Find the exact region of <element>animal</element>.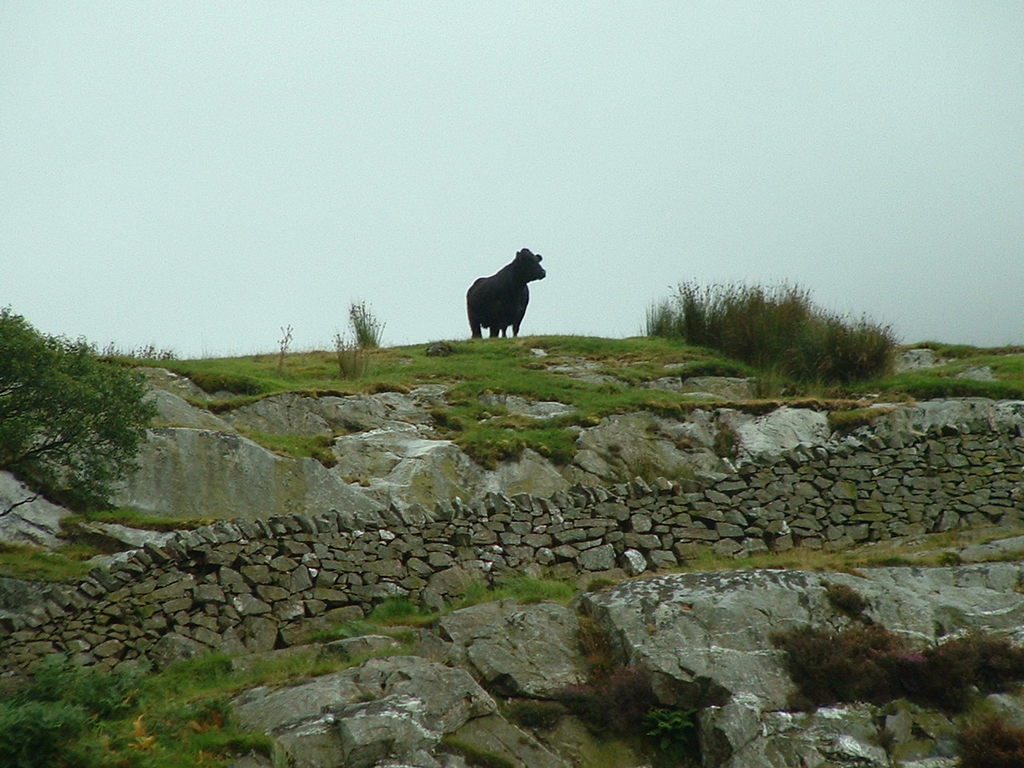
Exact region: box=[469, 250, 547, 338].
